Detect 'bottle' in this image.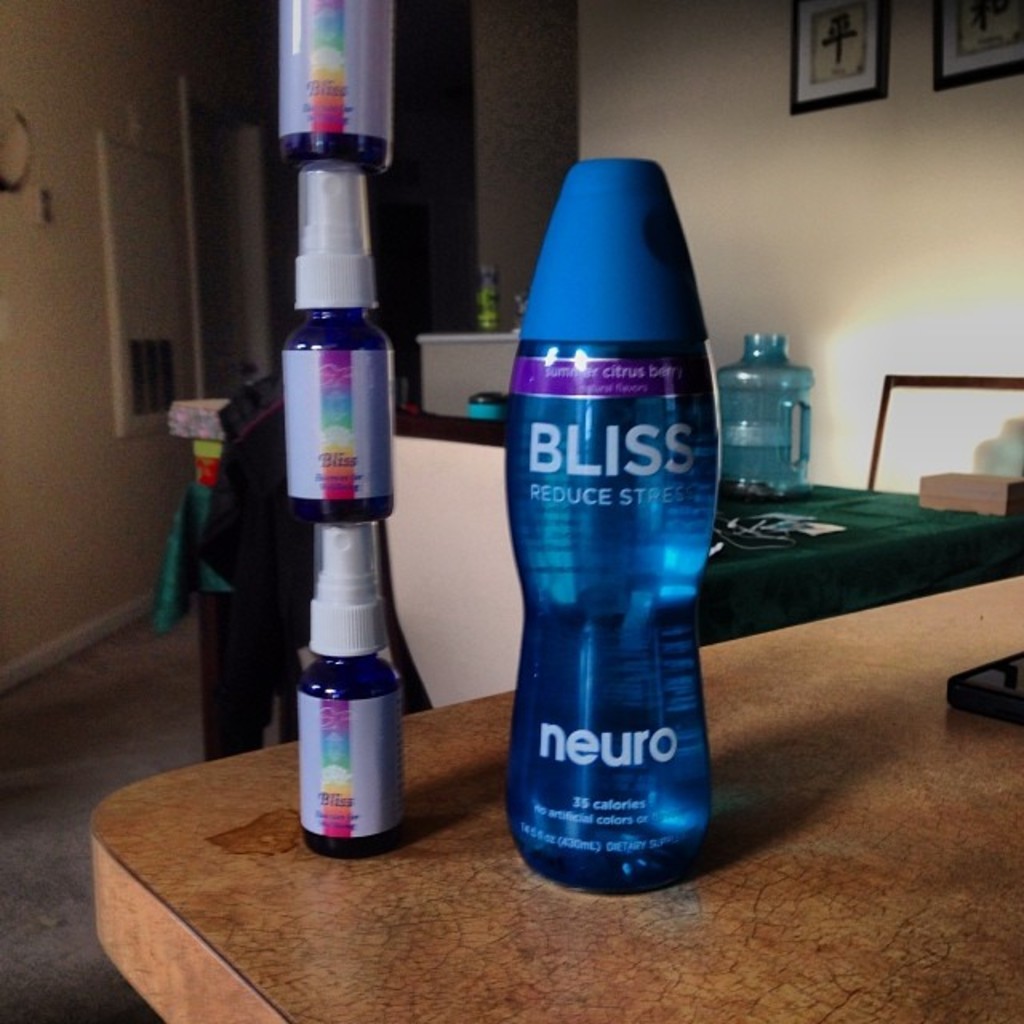
Detection: <bbox>494, 150, 717, 883</bbox>.
